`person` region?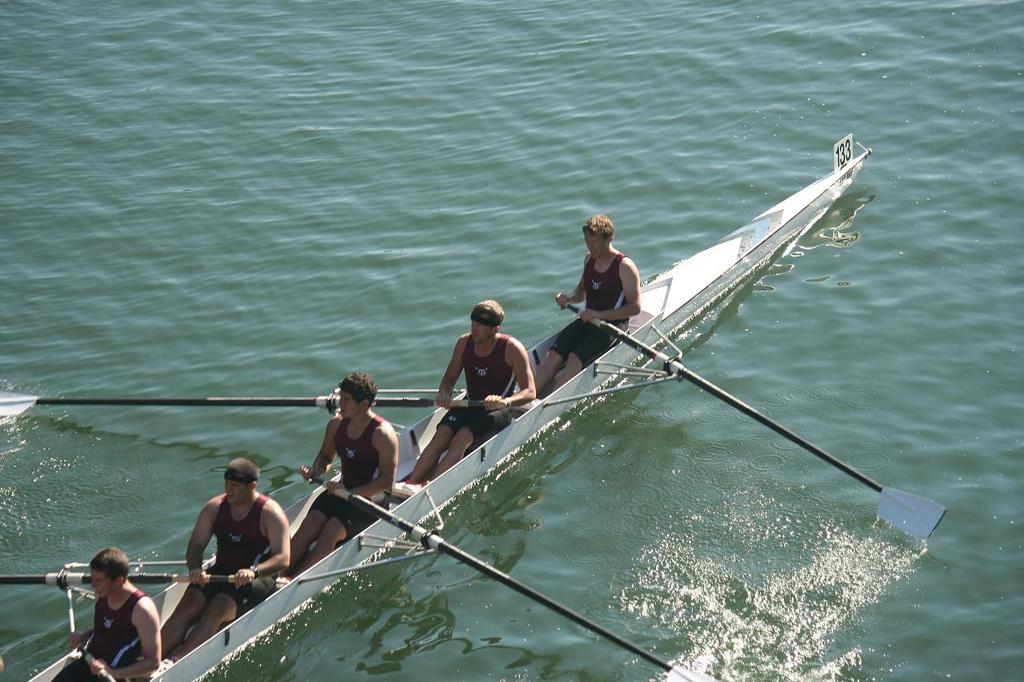
[left=403, top=299, right=542, bottom=486]
